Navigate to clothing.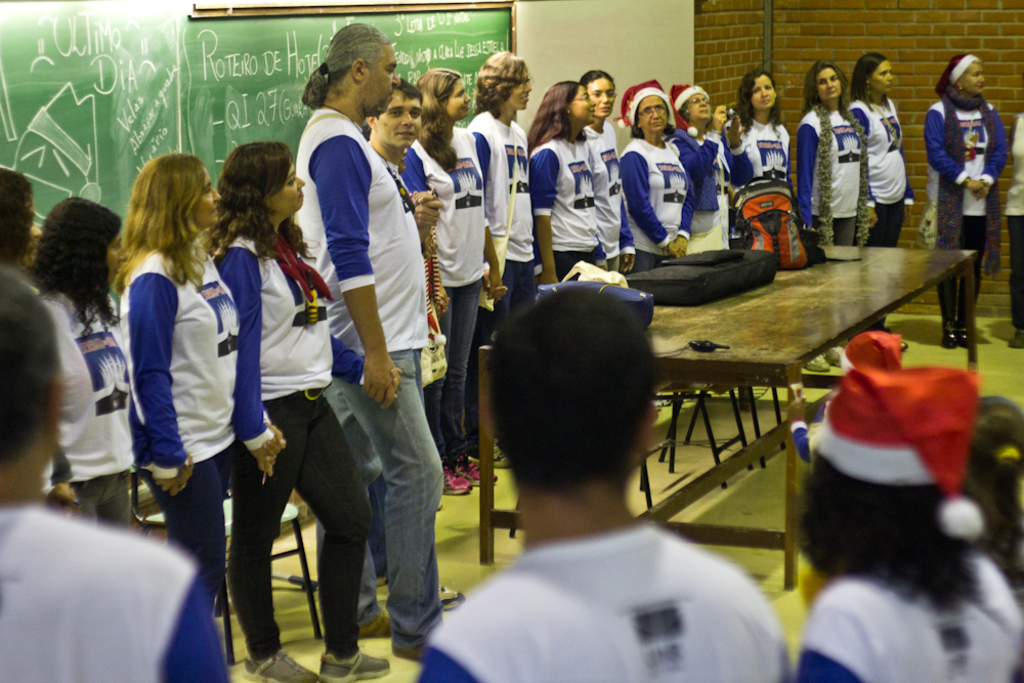
Navigation target: <bbox>0, 504, 241, 682</bbox>.
